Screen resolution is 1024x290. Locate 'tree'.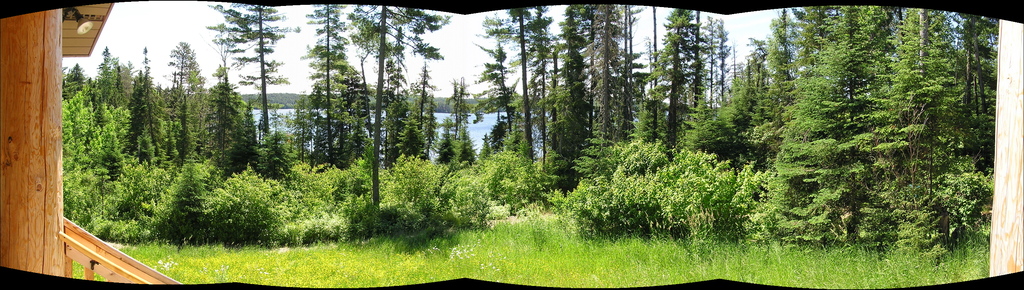
select_region(299, 1, 356, 164).
